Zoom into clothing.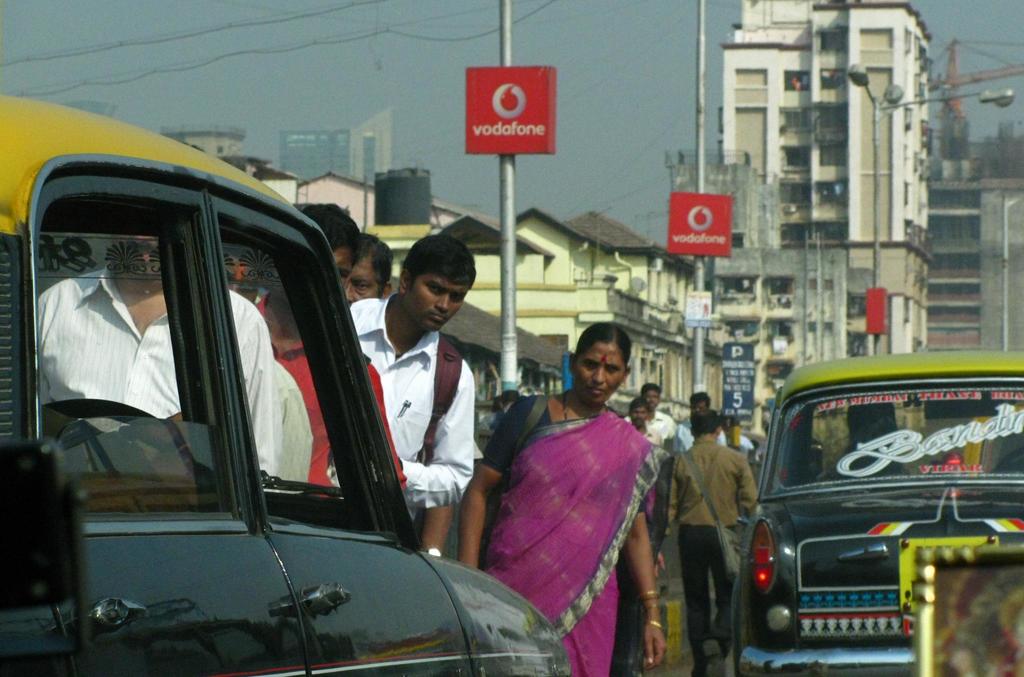
Zoom target: (x1=648, y1=423, x2=662, y2=444).
